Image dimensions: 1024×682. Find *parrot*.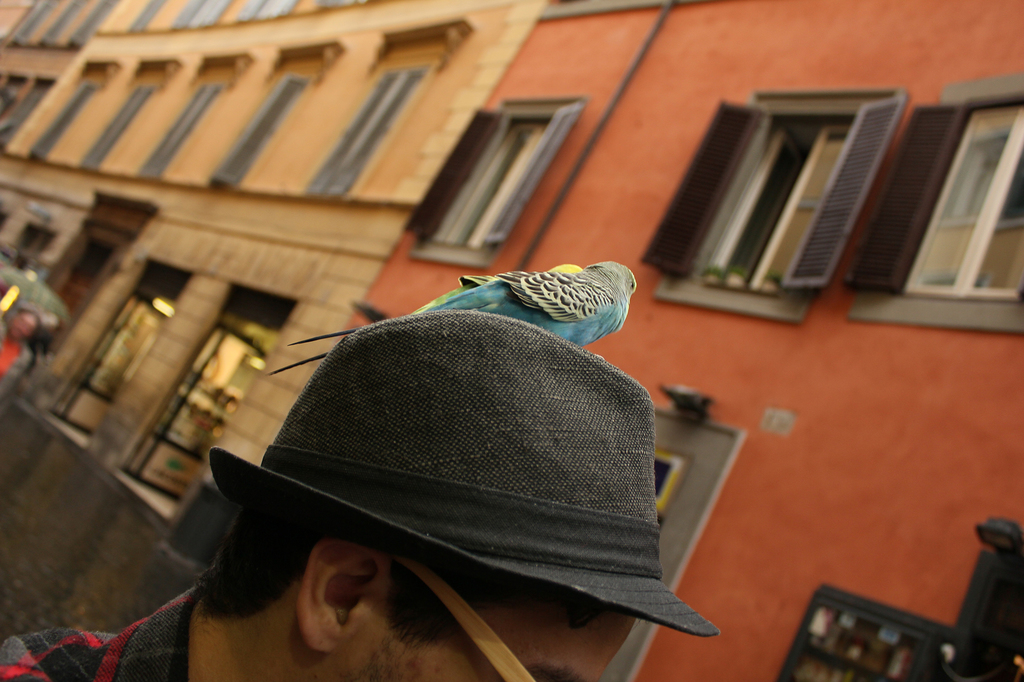
[x1=268, y1=258, x2=634, y2=377].
